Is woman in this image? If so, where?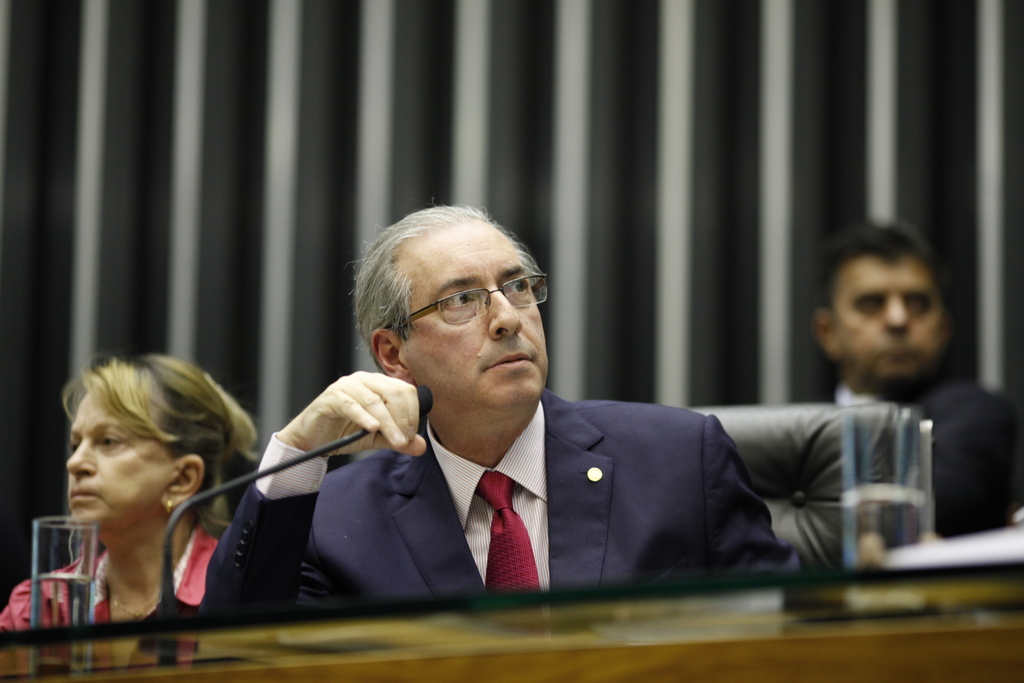
Yes, at BBox(45, 370, 275, 620).
